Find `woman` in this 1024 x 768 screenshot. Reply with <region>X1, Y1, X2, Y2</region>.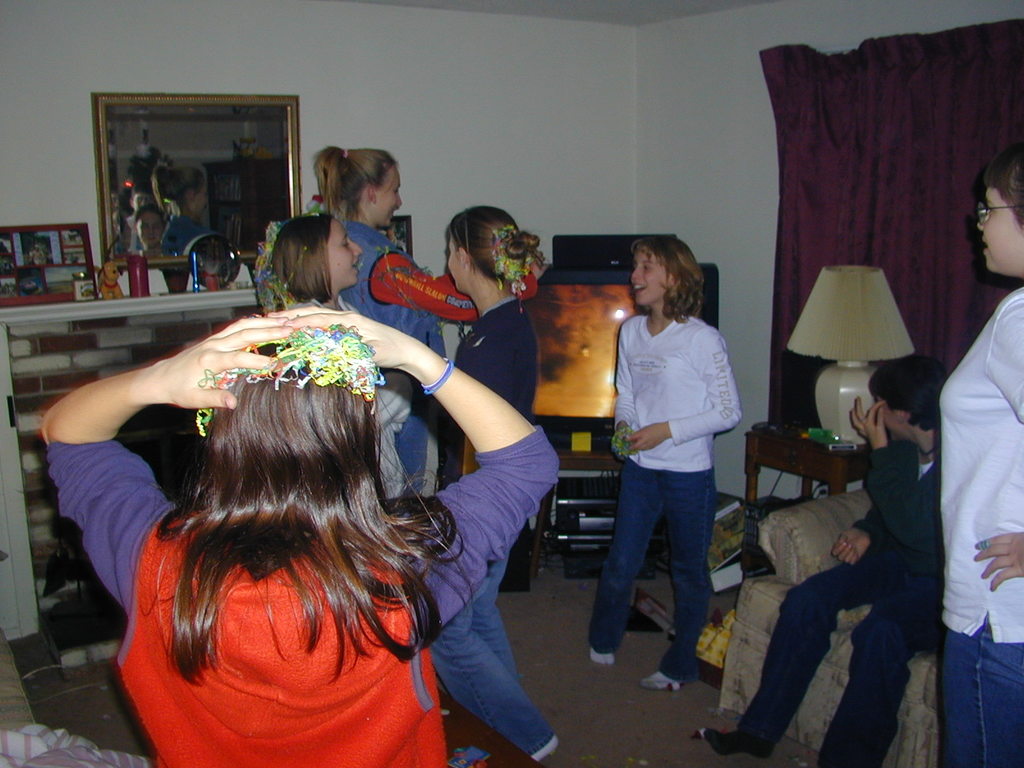
<region>589, 236, 748, 693</region>.
